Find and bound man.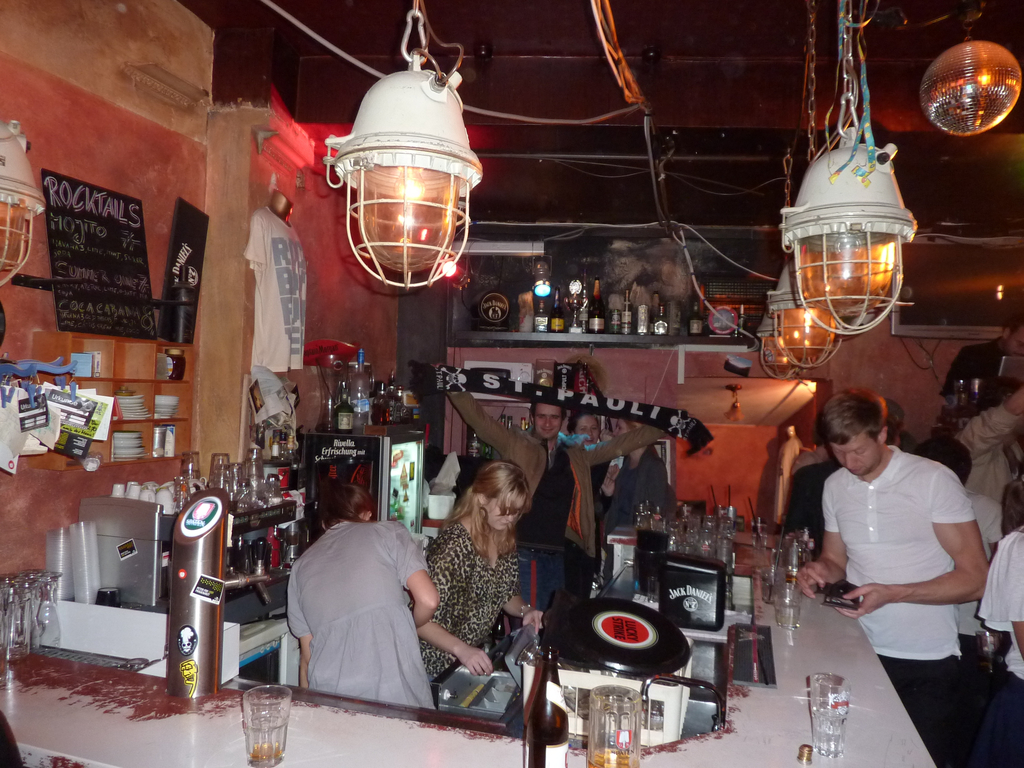
Bound: 906/439/1001/673.
